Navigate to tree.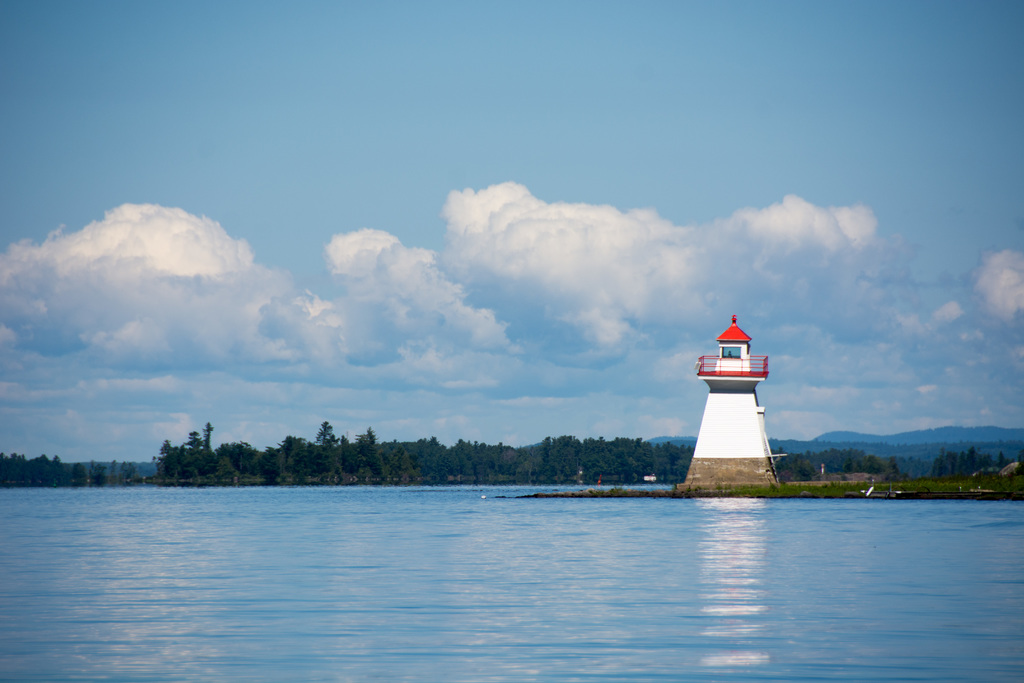
Navigation target: BBox(179, 426, 213, 484).
